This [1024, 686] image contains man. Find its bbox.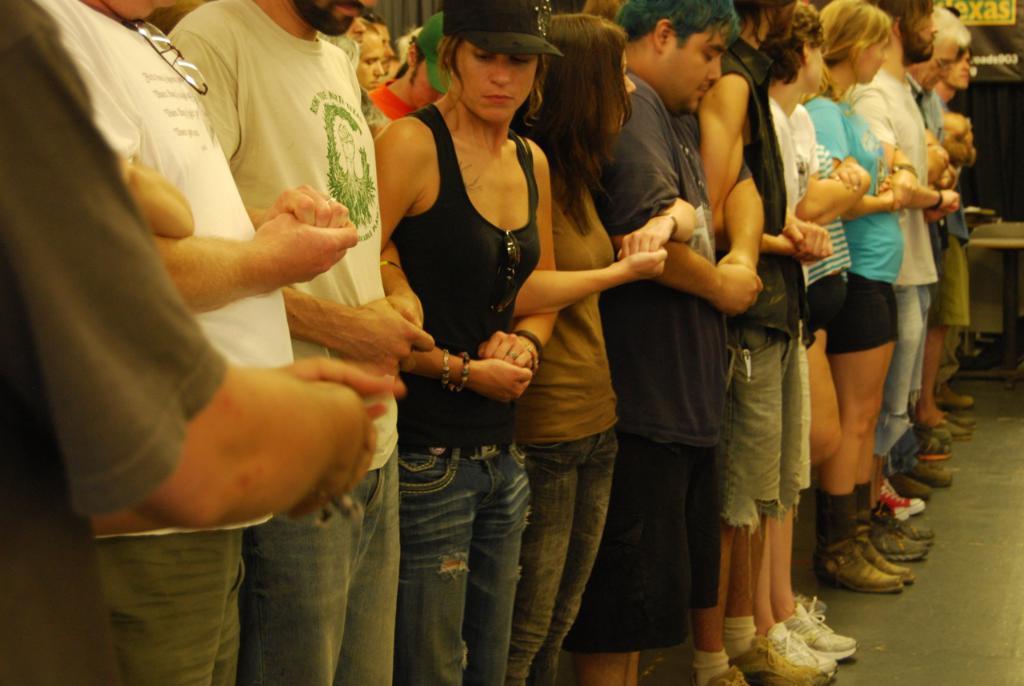
[left=578, top=0, right=769, bottom=685].
